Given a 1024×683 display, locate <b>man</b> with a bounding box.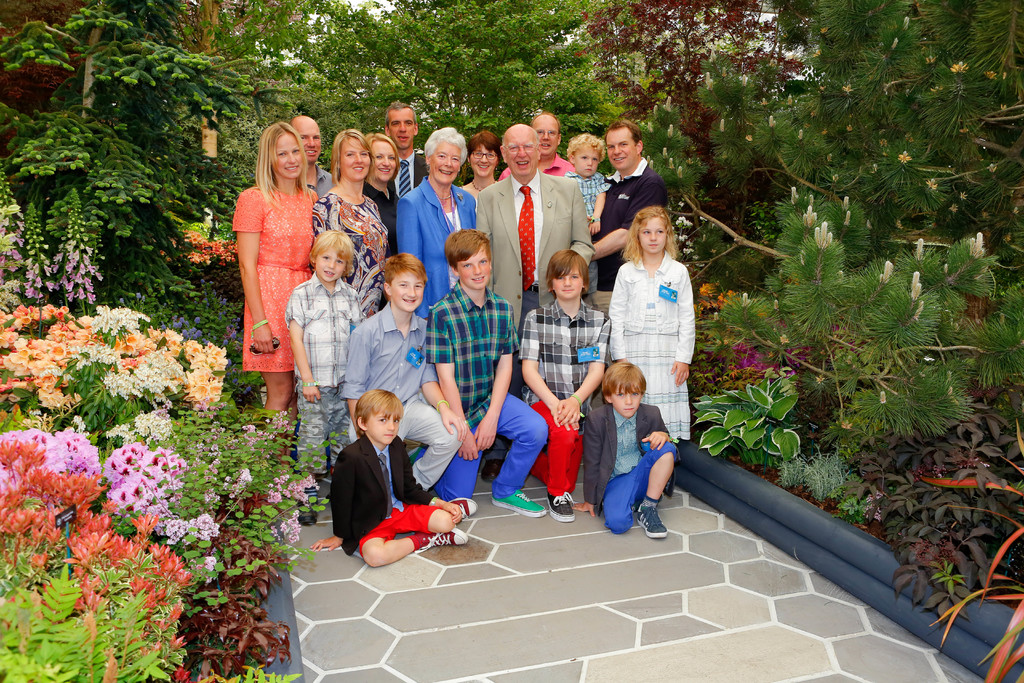
Located: <bbox>520, 106, 573, 174</bbox>.
